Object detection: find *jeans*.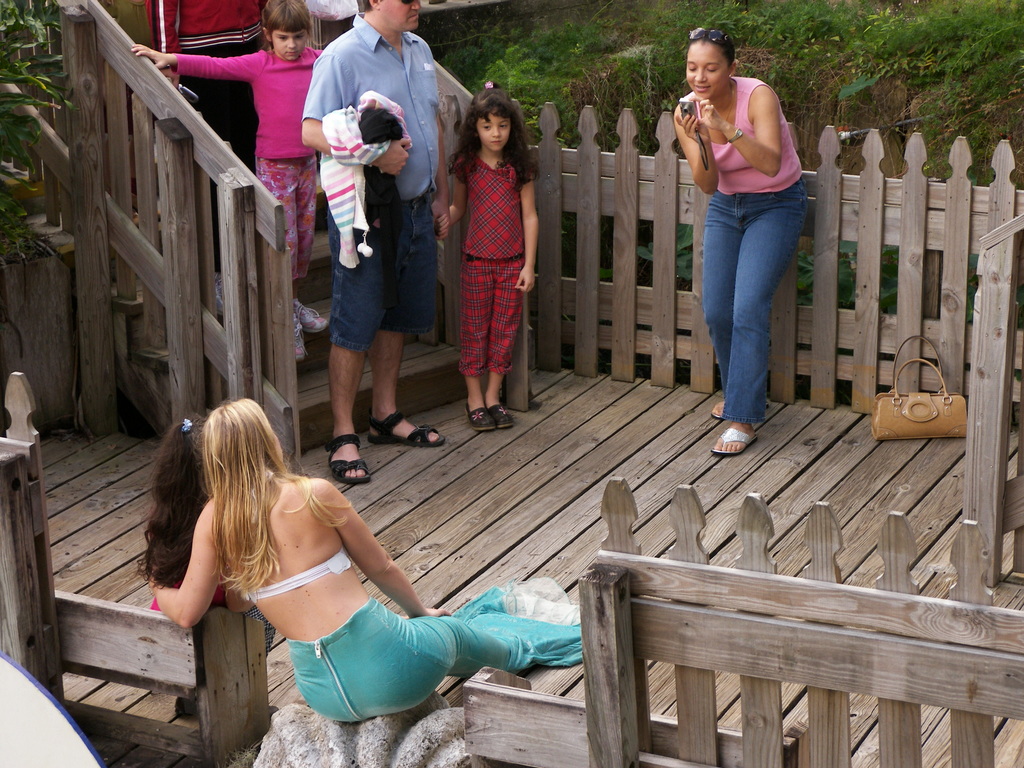
(x1=690, y1=161, x2=804, y2=436).
